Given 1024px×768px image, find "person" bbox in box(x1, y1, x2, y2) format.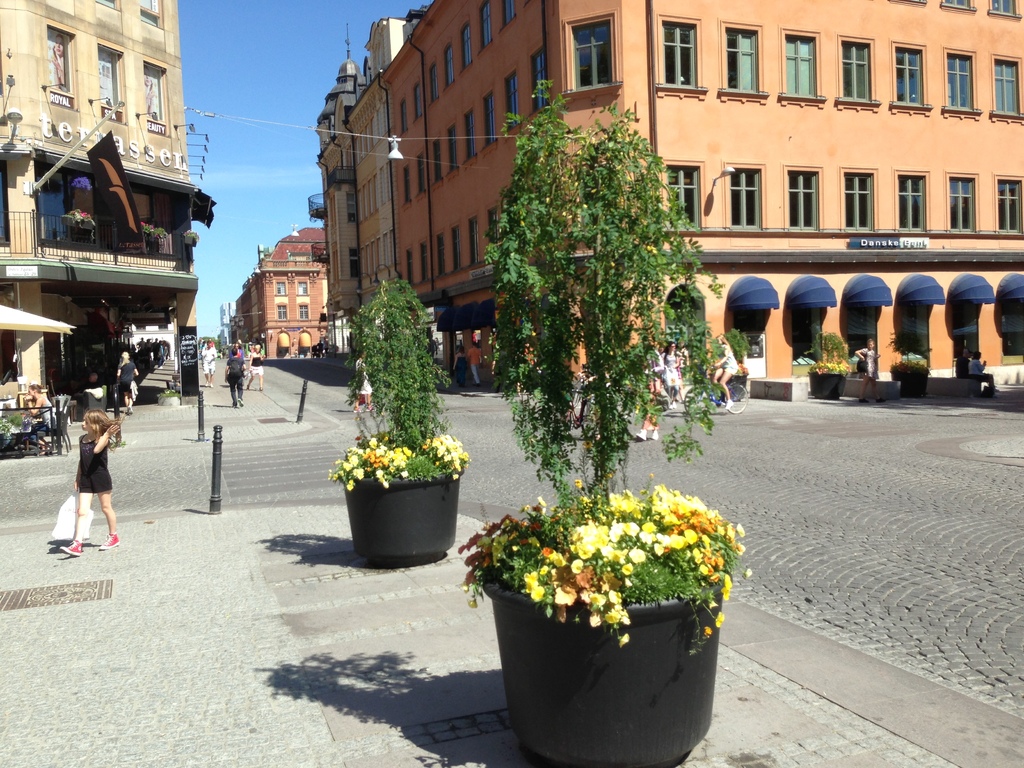
box(60, 410, 117, 558).
